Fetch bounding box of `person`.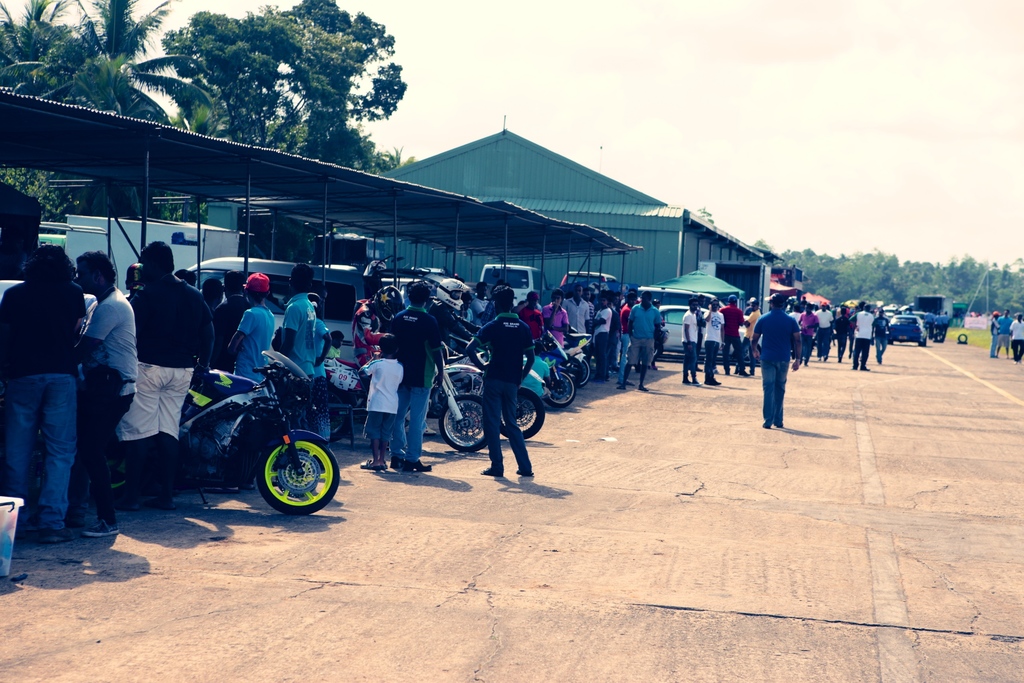
Bbox: (383,280,447,472).
